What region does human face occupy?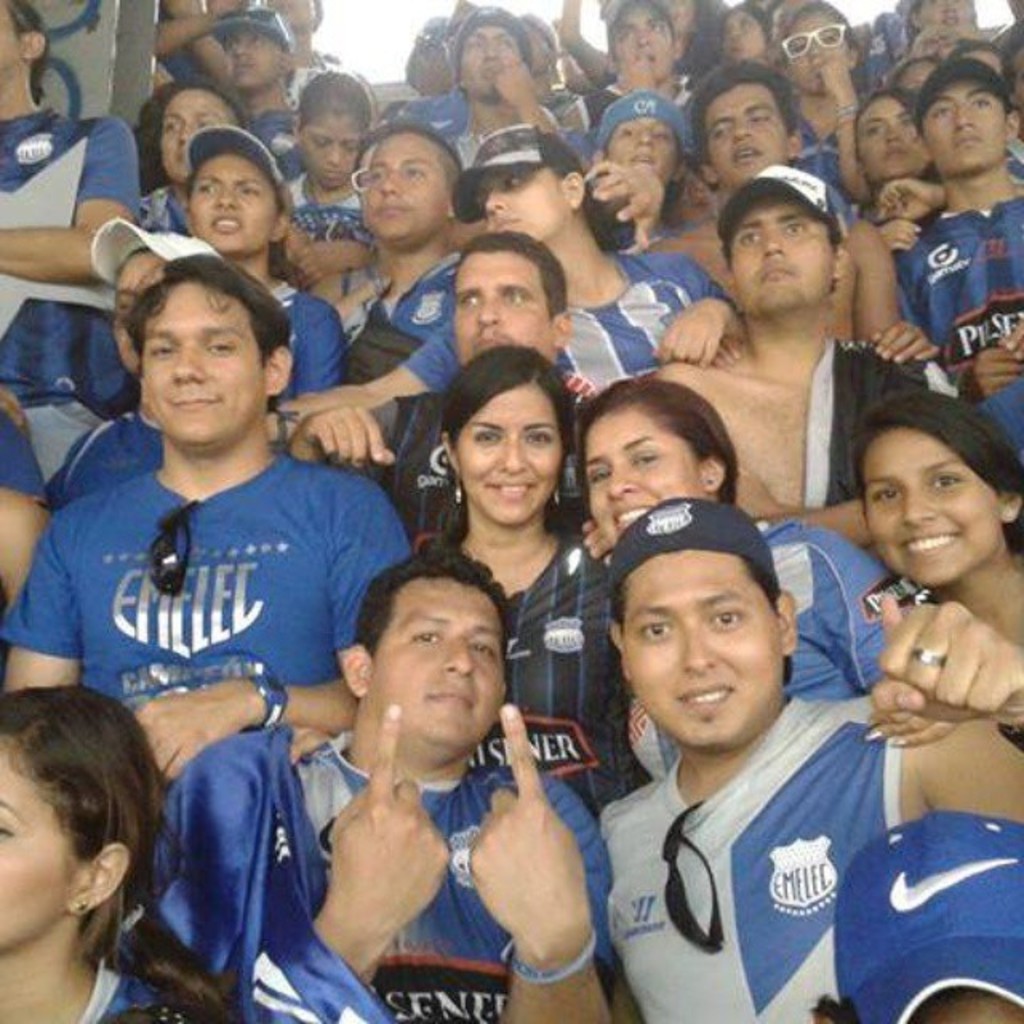
region(472, 173, 568, 245).
